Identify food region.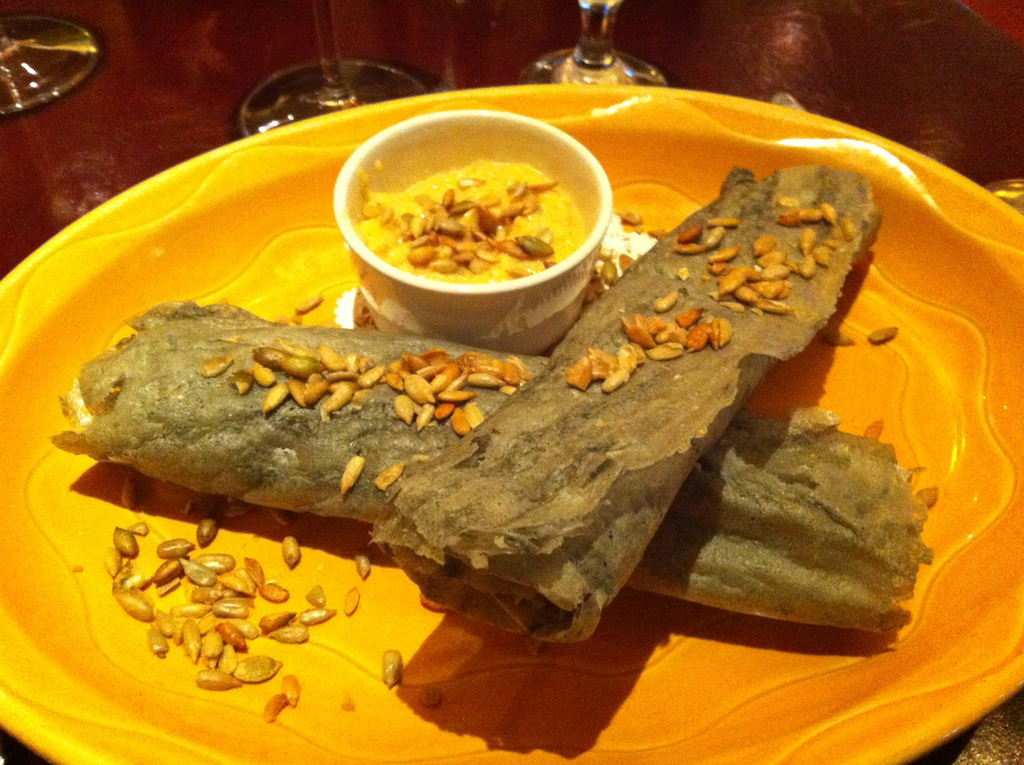
Region: (370, 165, 883, 646).
